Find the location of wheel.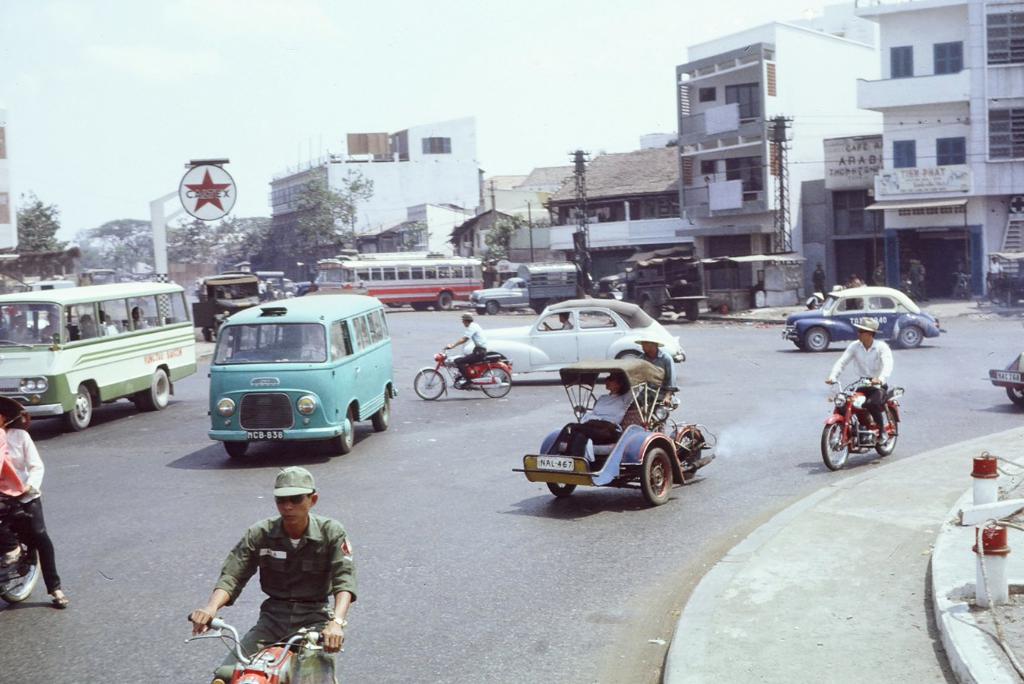
Location: x1=547, y1=477, x2=578, y2=495.
